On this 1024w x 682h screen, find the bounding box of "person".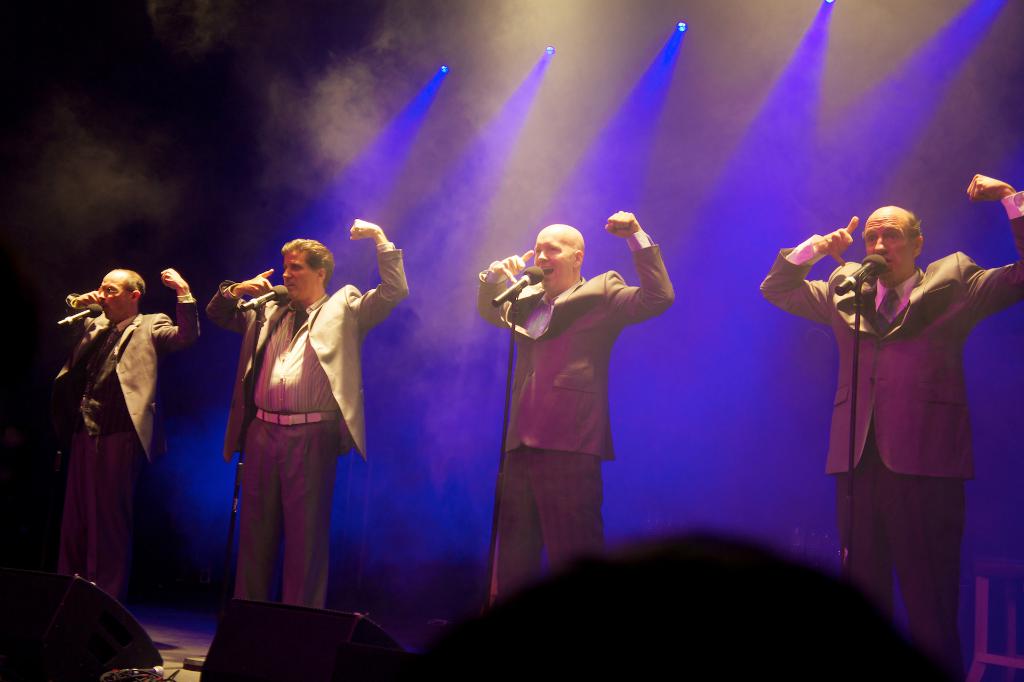
Bounding box: (left=472, top=209, right=682, bottom=608).
